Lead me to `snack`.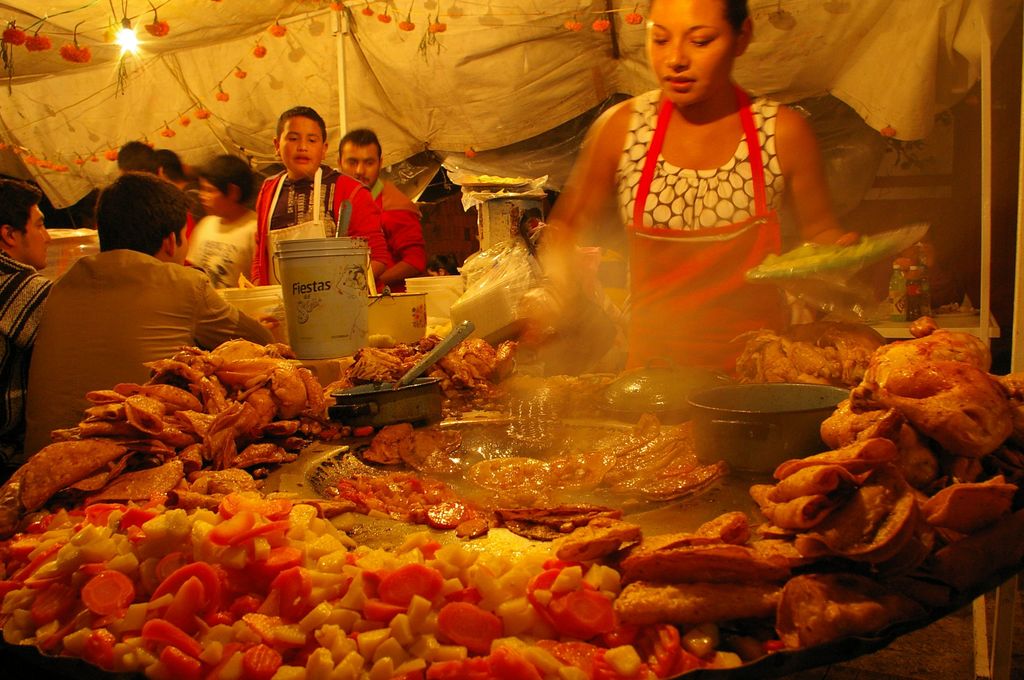
Lead to [838, 333, 1019, 470].
